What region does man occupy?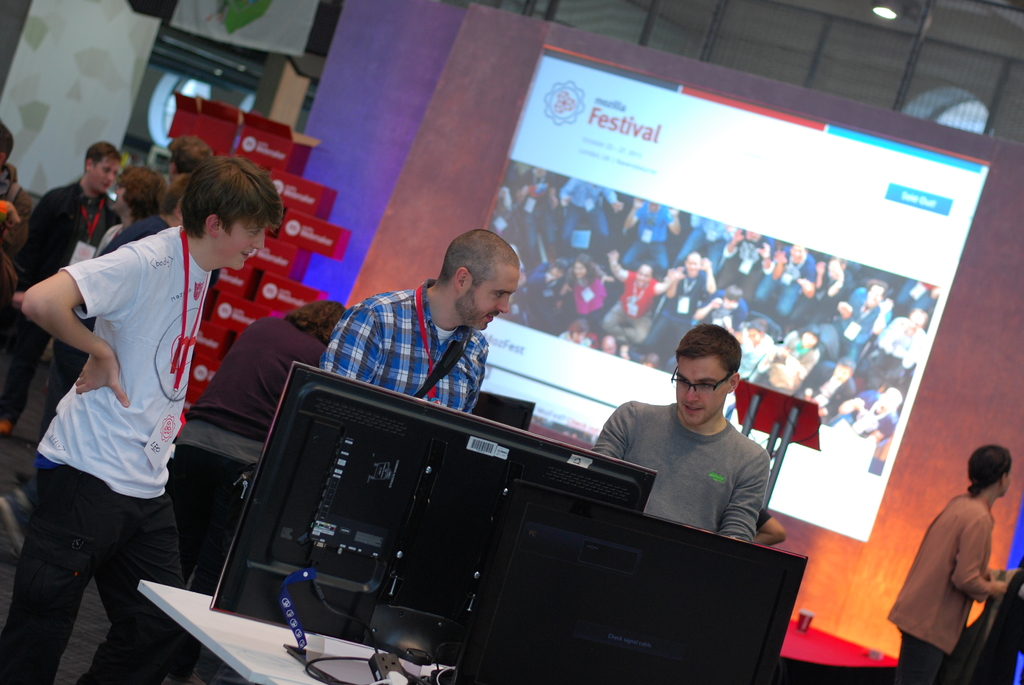
l=826, t=385, r=902, b=457.
